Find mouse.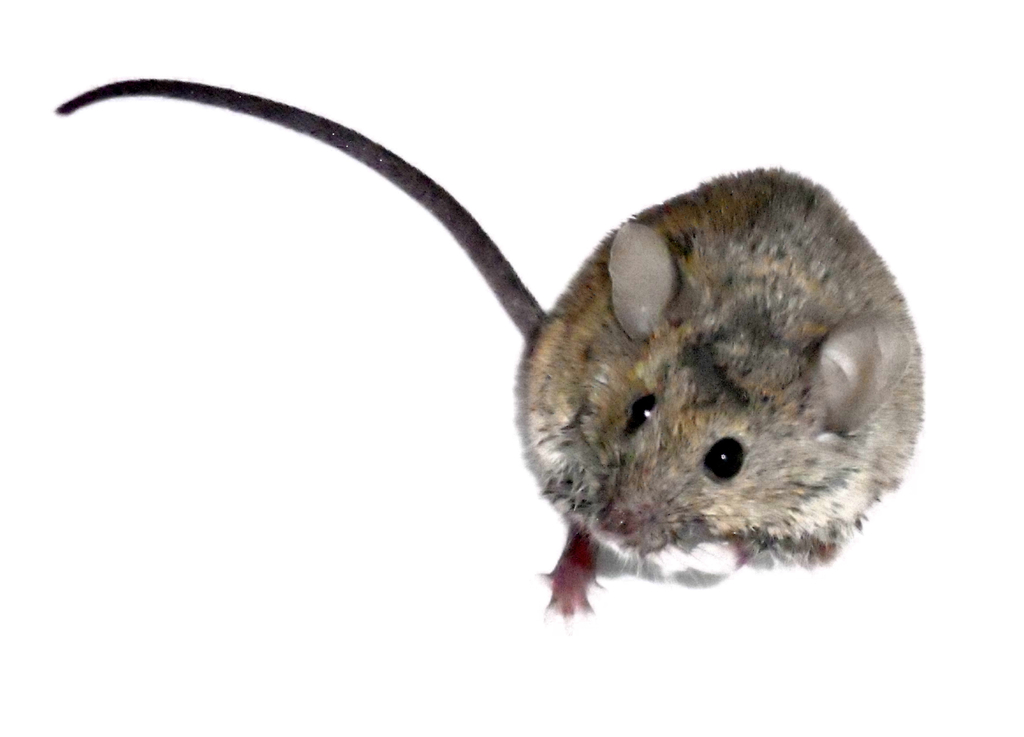
[left=52, top=78, right=924, bottom=410].
